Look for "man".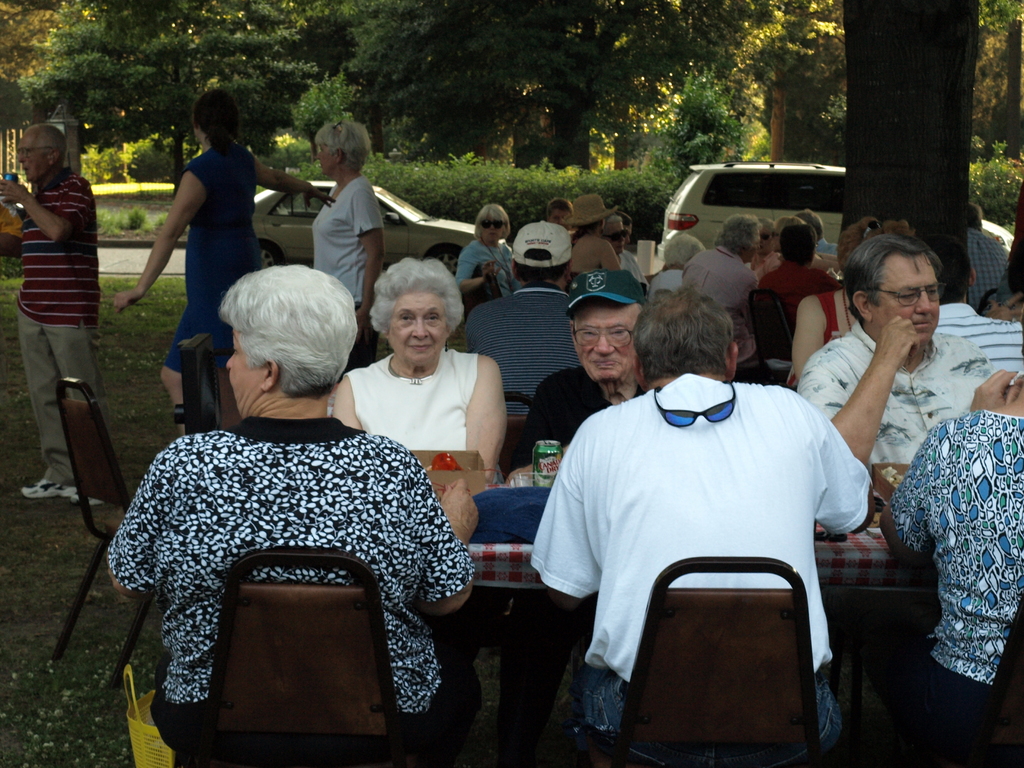
Found: x1=0, y1=123, x2=111, y2=508.
